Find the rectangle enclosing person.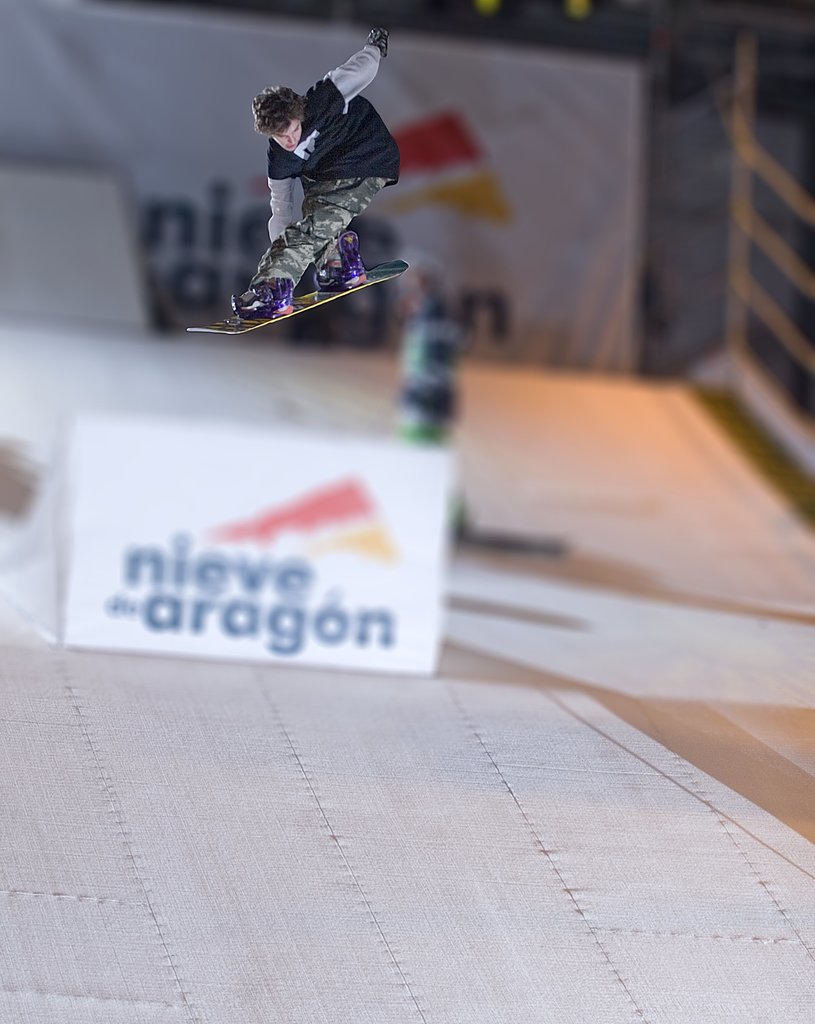
box=[220, 27, 409, 310].
